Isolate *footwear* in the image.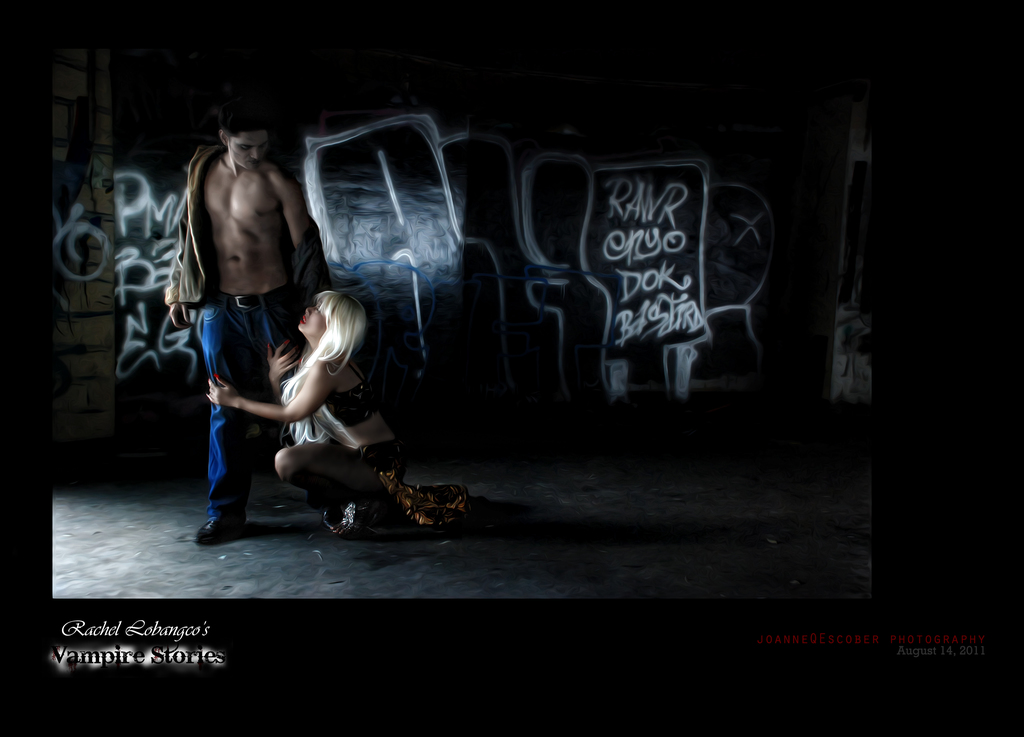
Isolated region: 387:468:476:521.
